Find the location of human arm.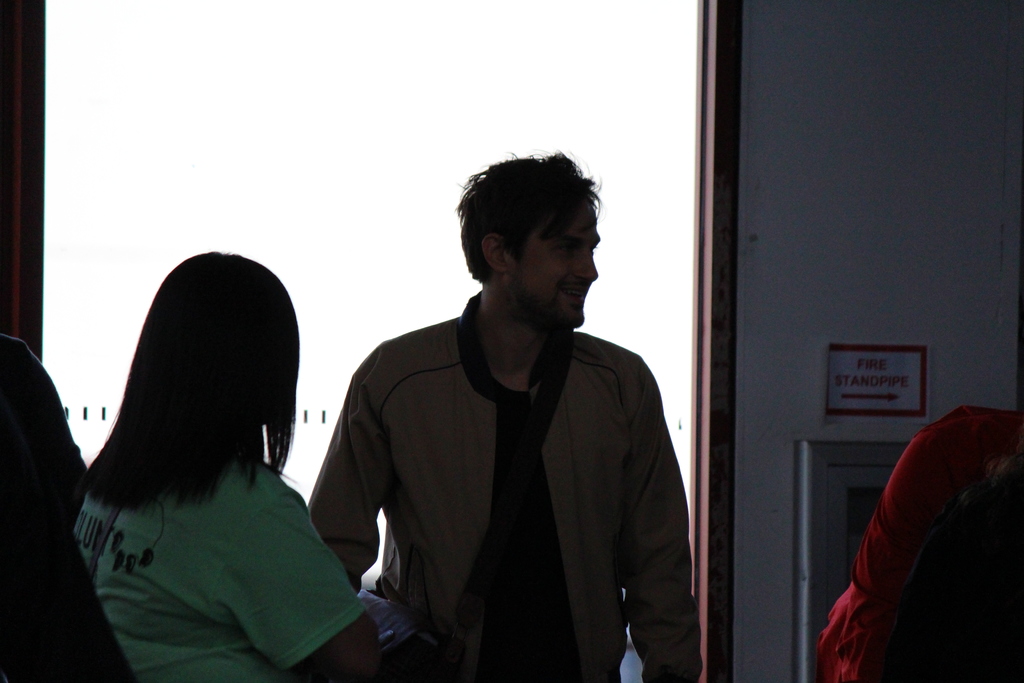
Location: 239:493:387:679.
